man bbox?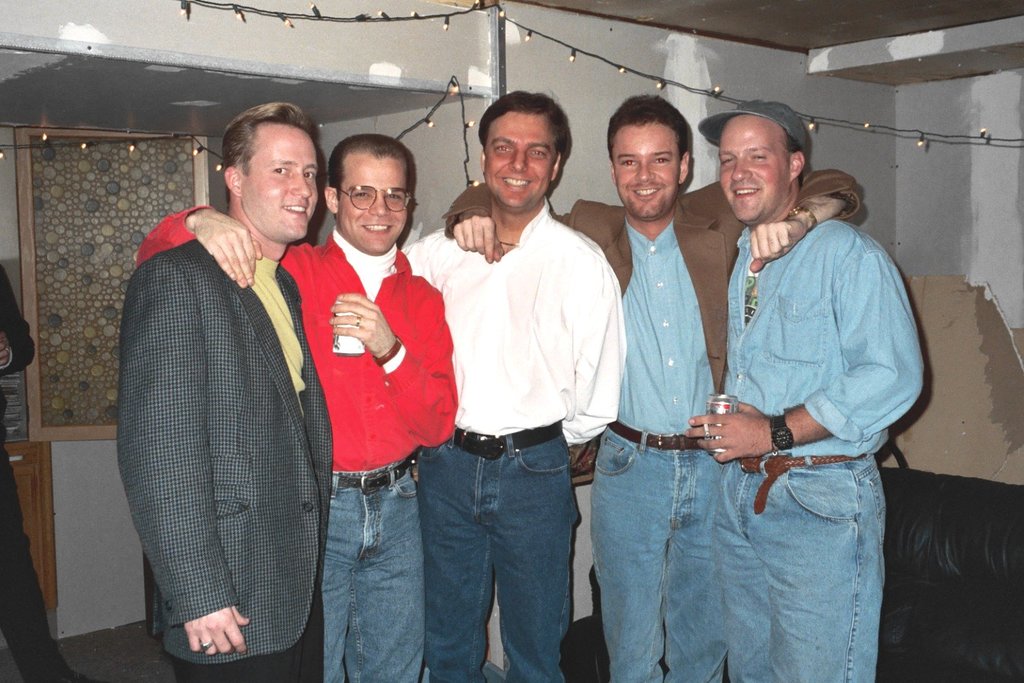
<region>684, 98, 926, 682</region>
